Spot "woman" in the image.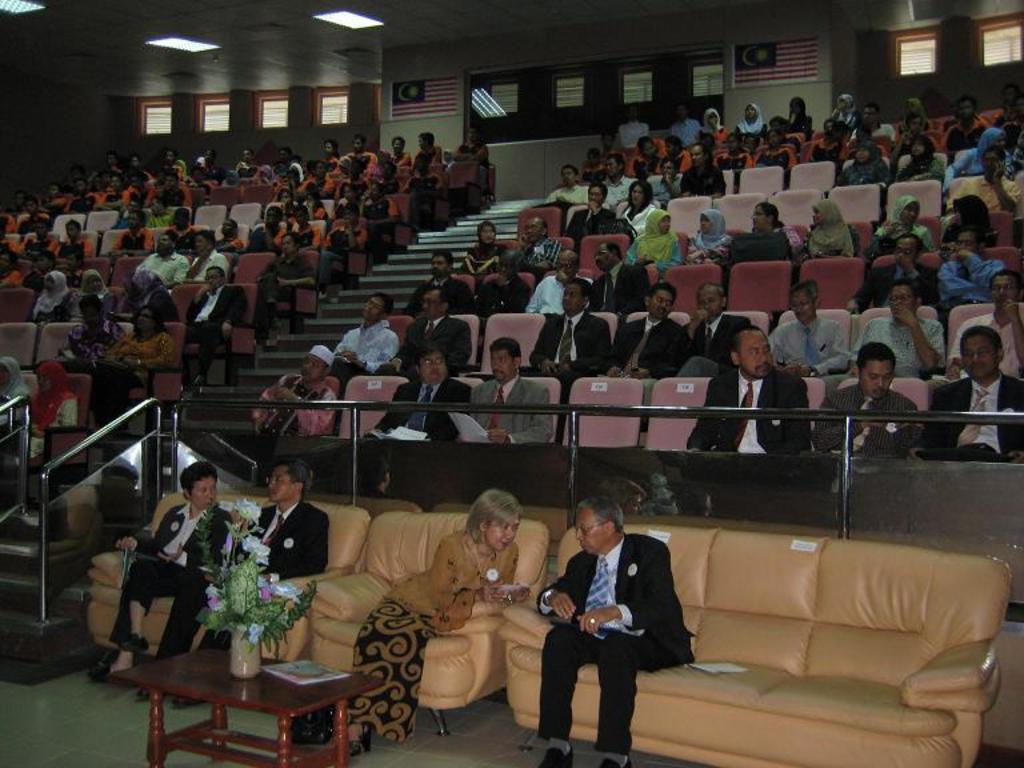
"woman" found at 897:99:932:132.
